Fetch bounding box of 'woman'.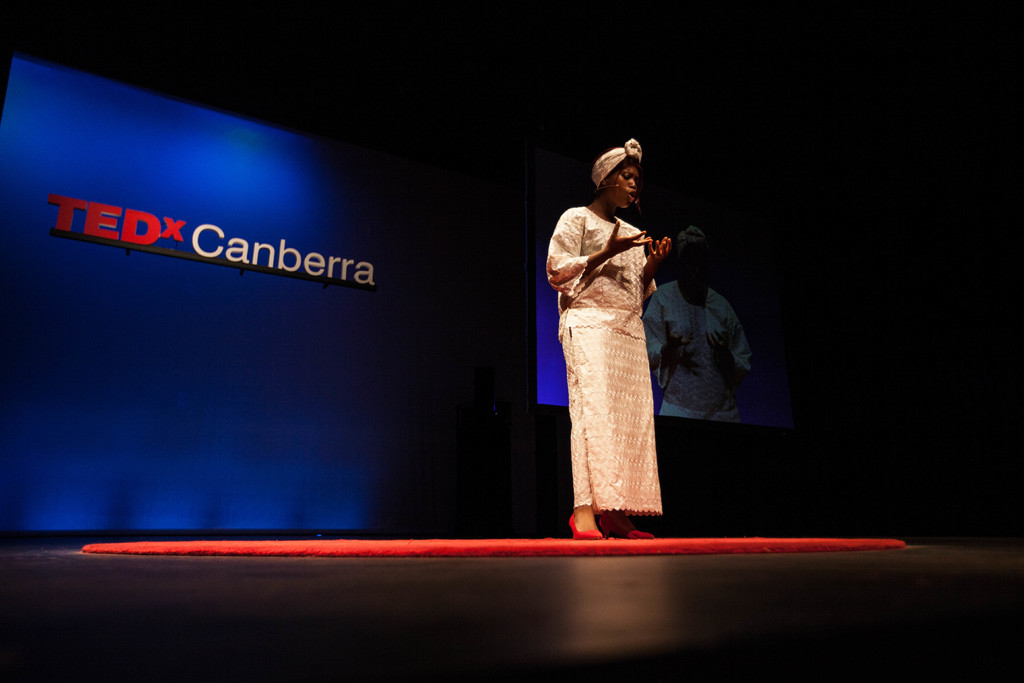
Bbox: x1=540, y1=138, x2=670, y2=539.
